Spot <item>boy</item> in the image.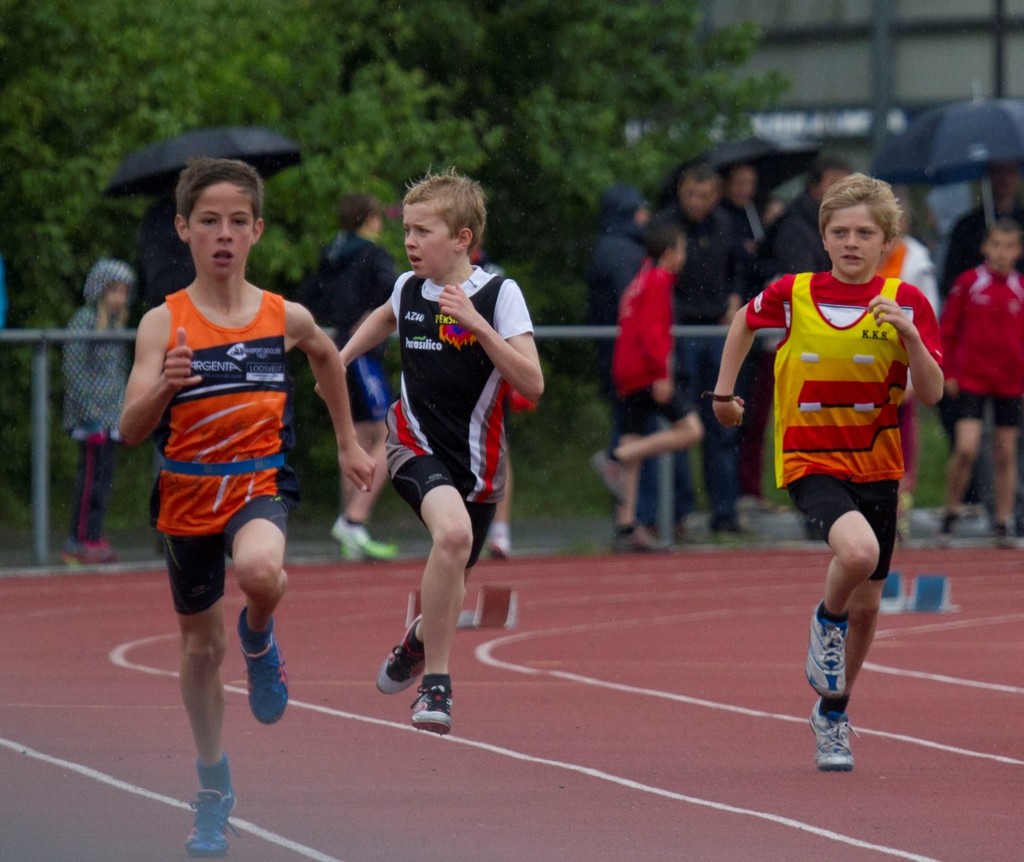
<item>boy</item> found at crop(705, 175, 940, 767).
